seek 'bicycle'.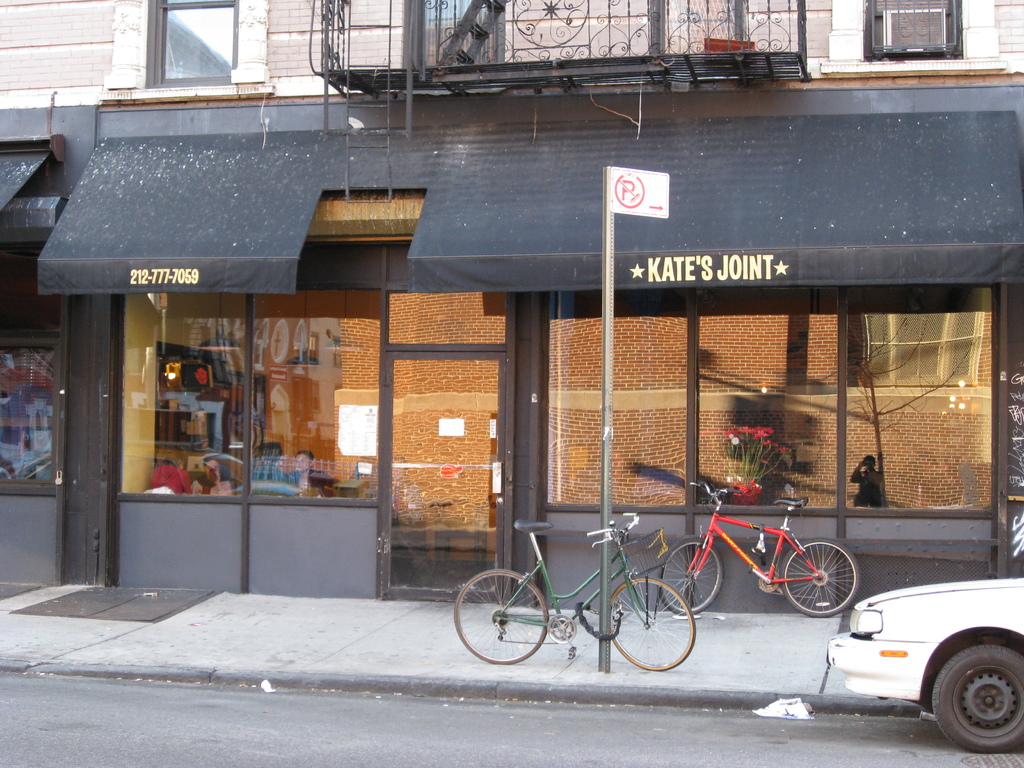
select_region(661, 479, 858, 618).
